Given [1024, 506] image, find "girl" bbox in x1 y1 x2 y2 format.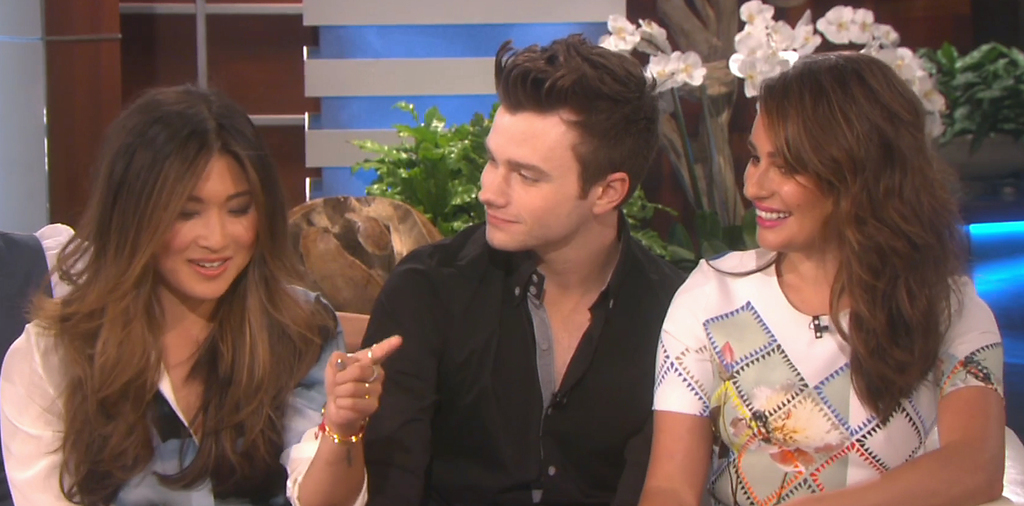
634 40 1023 505.
